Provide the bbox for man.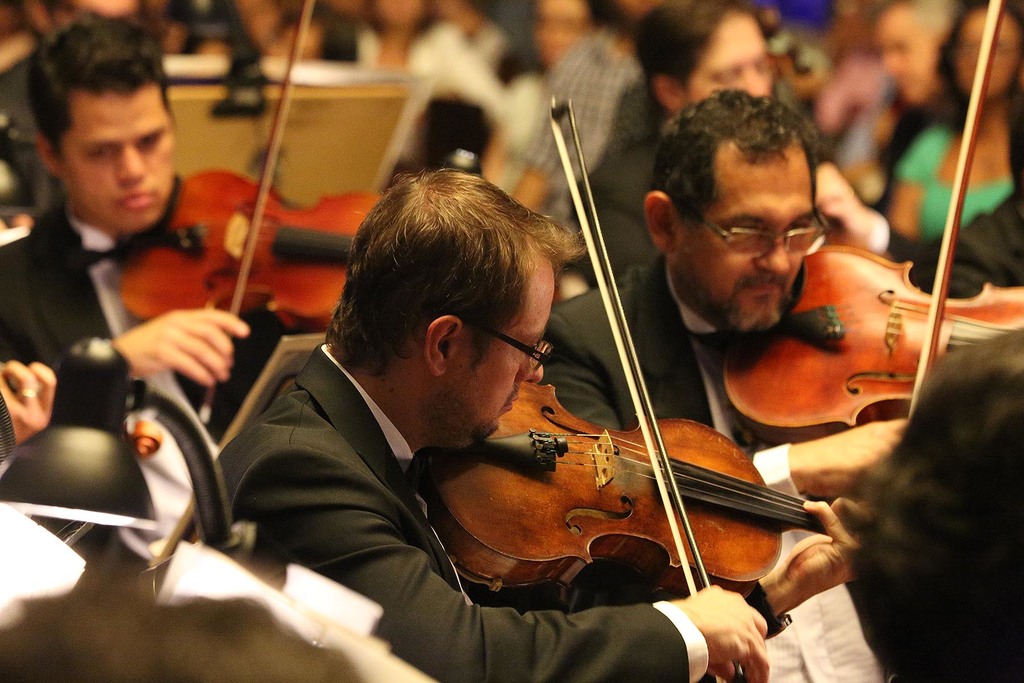
<box>842,0,967,211</box>.
